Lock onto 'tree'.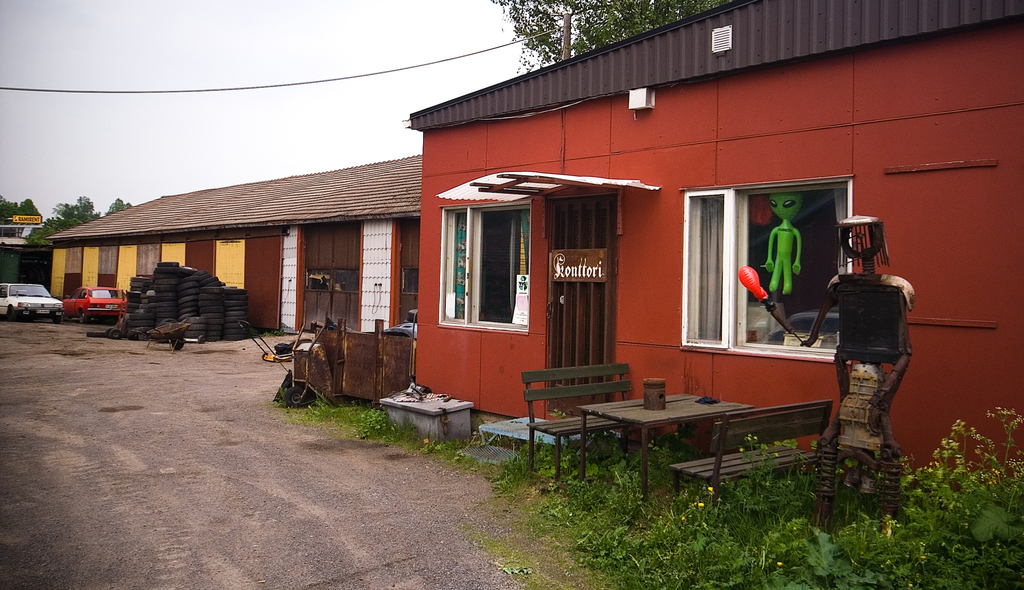
Locked: select_region(486, 0, 741, 70).
